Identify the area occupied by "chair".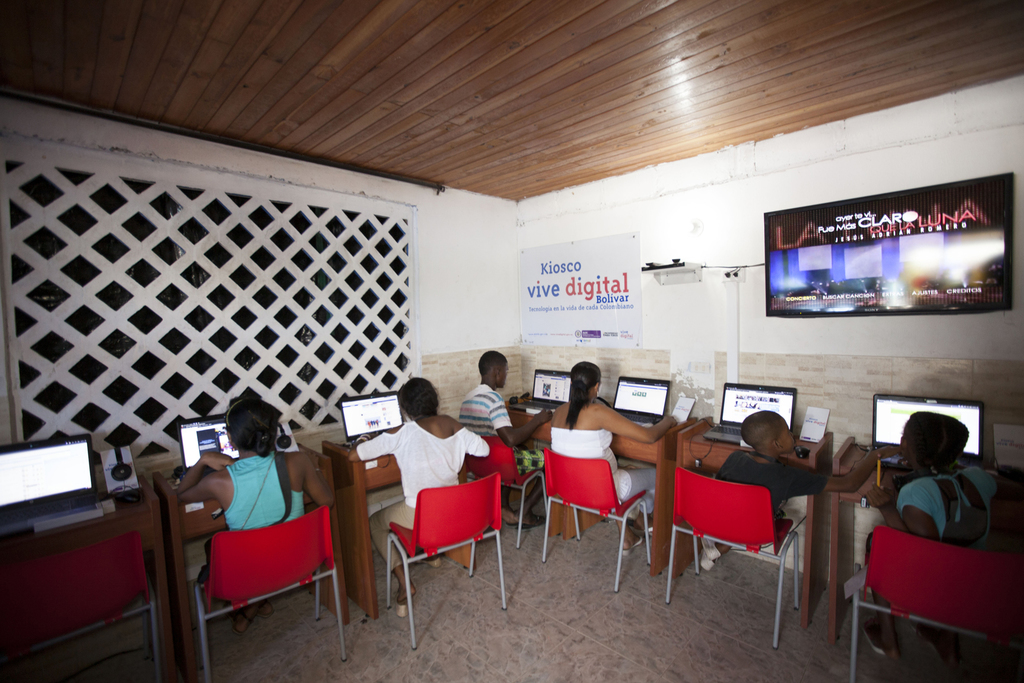
Area: {"left": 666, "top": 468, "right": 803, "bottom": 651}.
